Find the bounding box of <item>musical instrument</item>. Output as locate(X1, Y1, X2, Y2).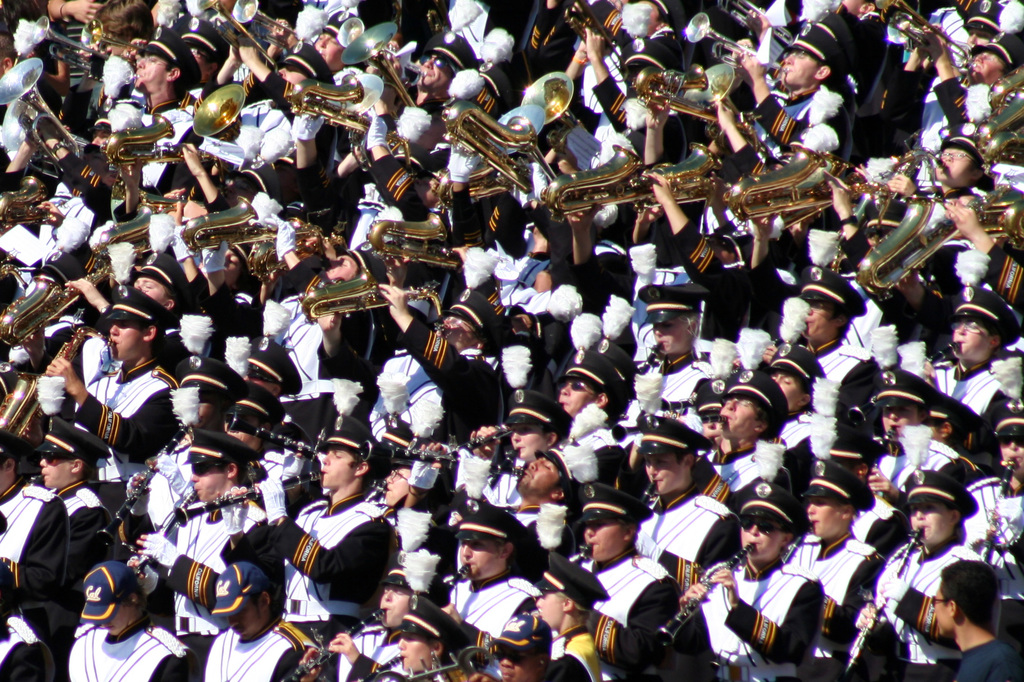
locate(872, 150, 1014, 300).
